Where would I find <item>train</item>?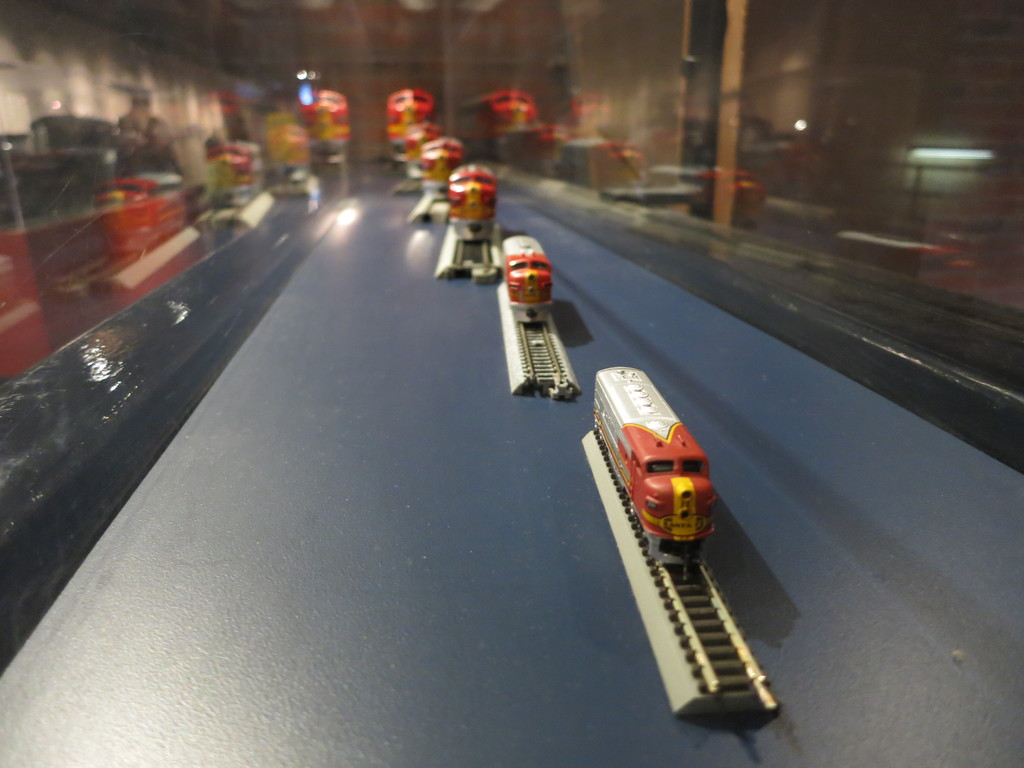
At (422, 132, 463, 196).
